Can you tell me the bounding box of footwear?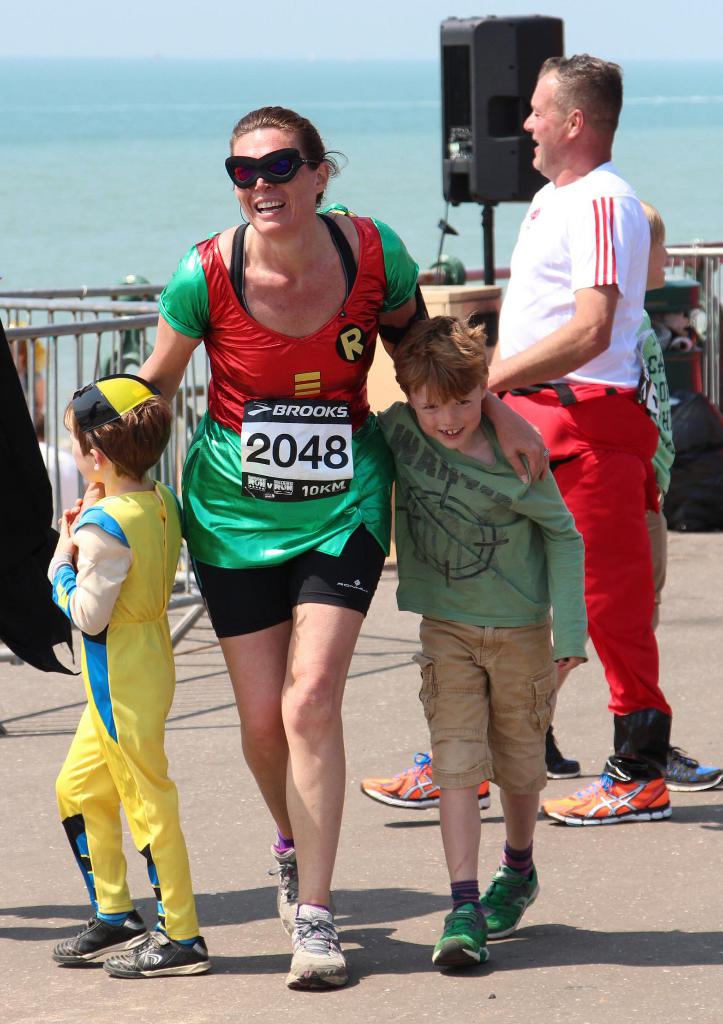
l=276, t=914, r=352, b=991.
